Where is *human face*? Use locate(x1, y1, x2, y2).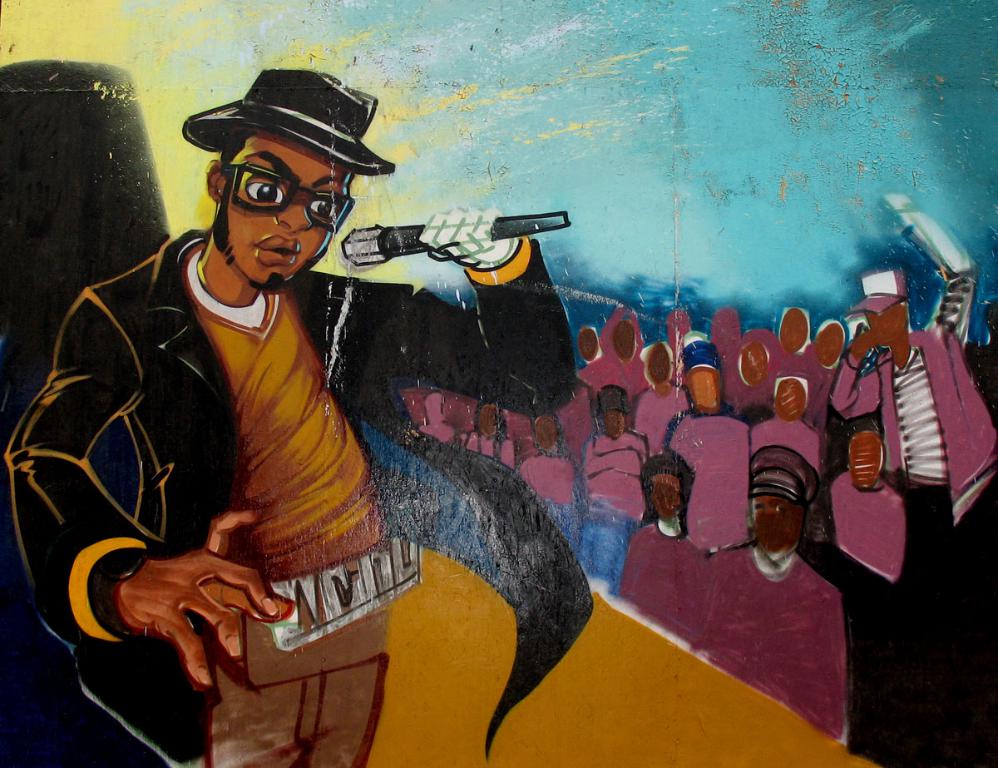
locate(611, 325, 637, 361).
